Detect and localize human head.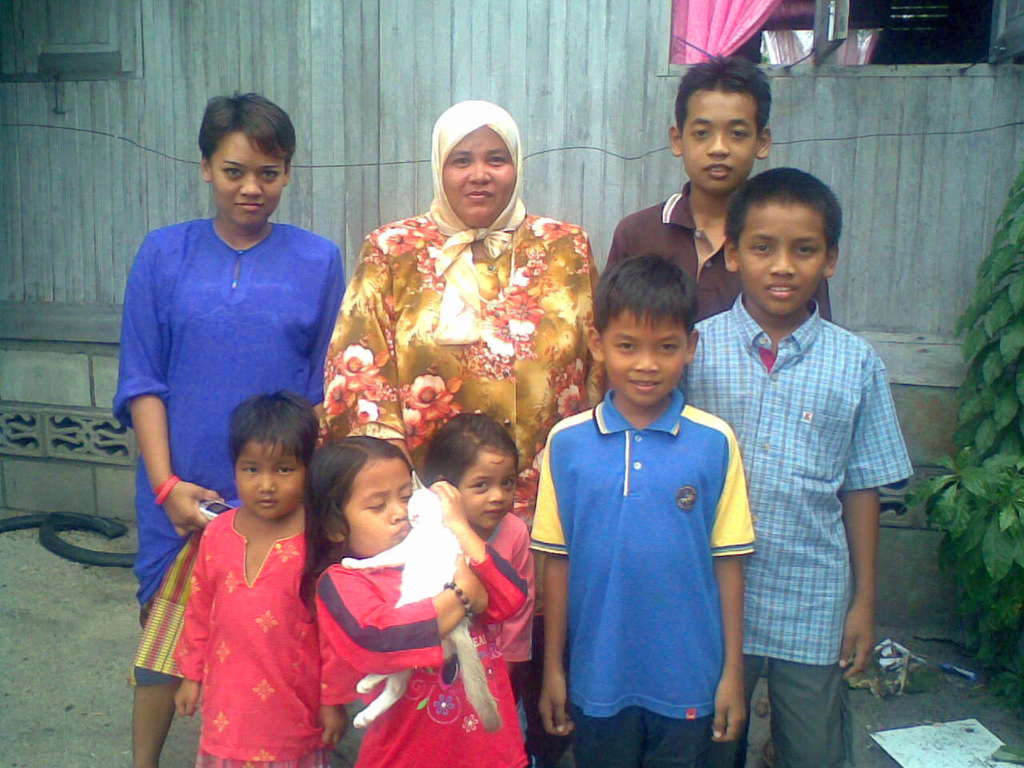
Localized at bbox=[710, 167, 850, 322].
